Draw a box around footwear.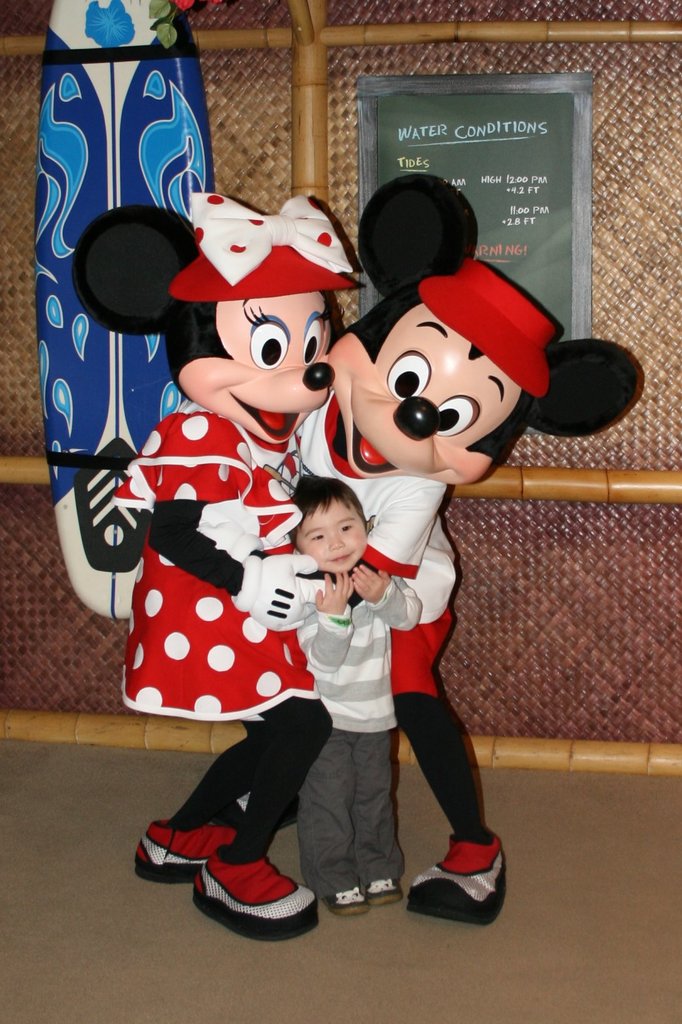
detection(357, 880, 404, 905).
